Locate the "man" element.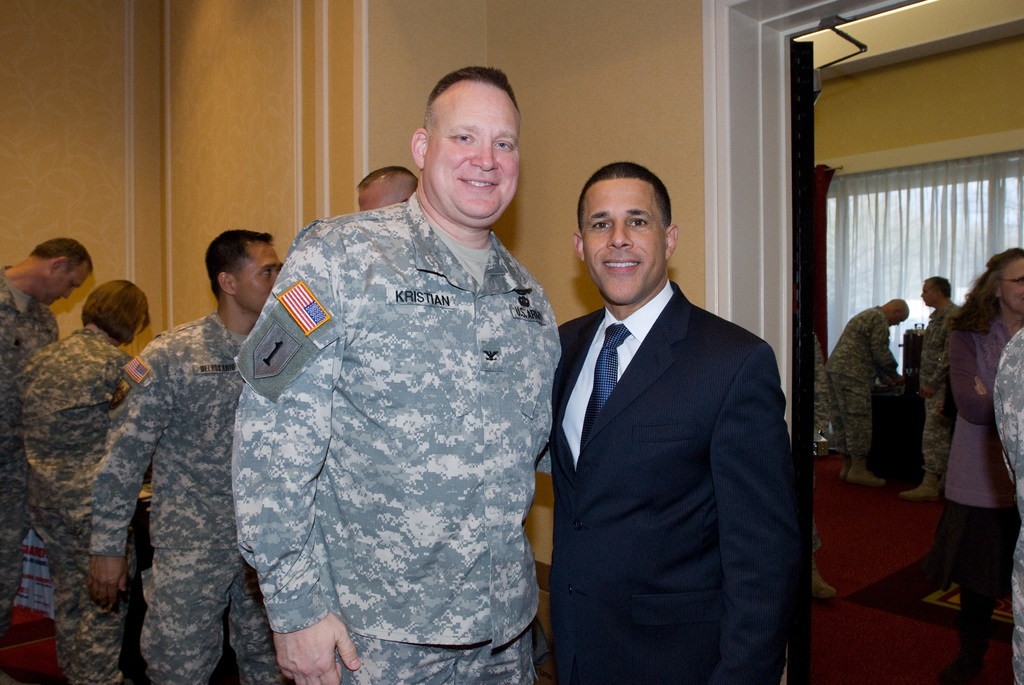
Element bbox: (0, 236, 98, 645).
